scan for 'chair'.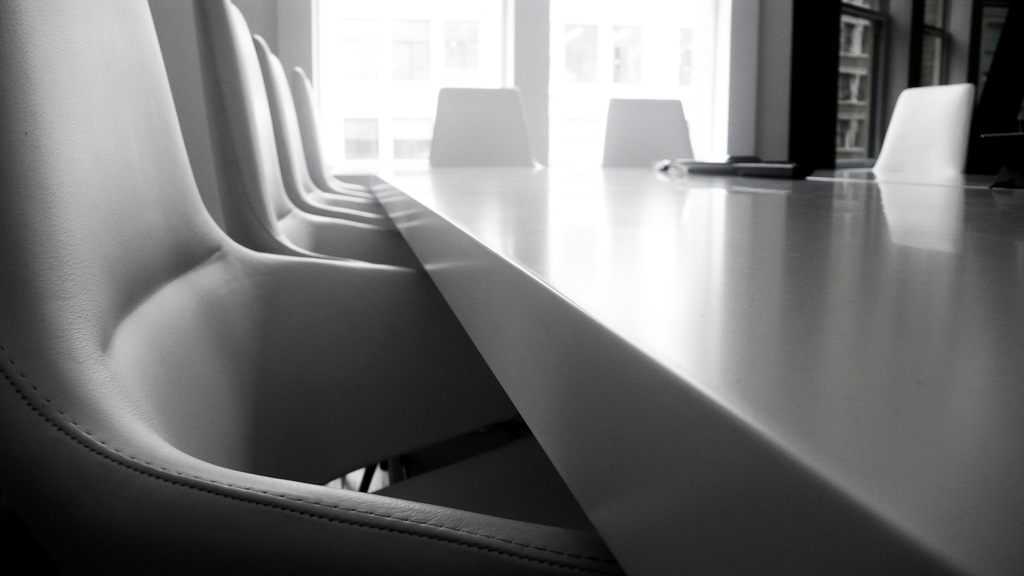
Scan result: x1=188, y1=0, x2=436, y2=300.
